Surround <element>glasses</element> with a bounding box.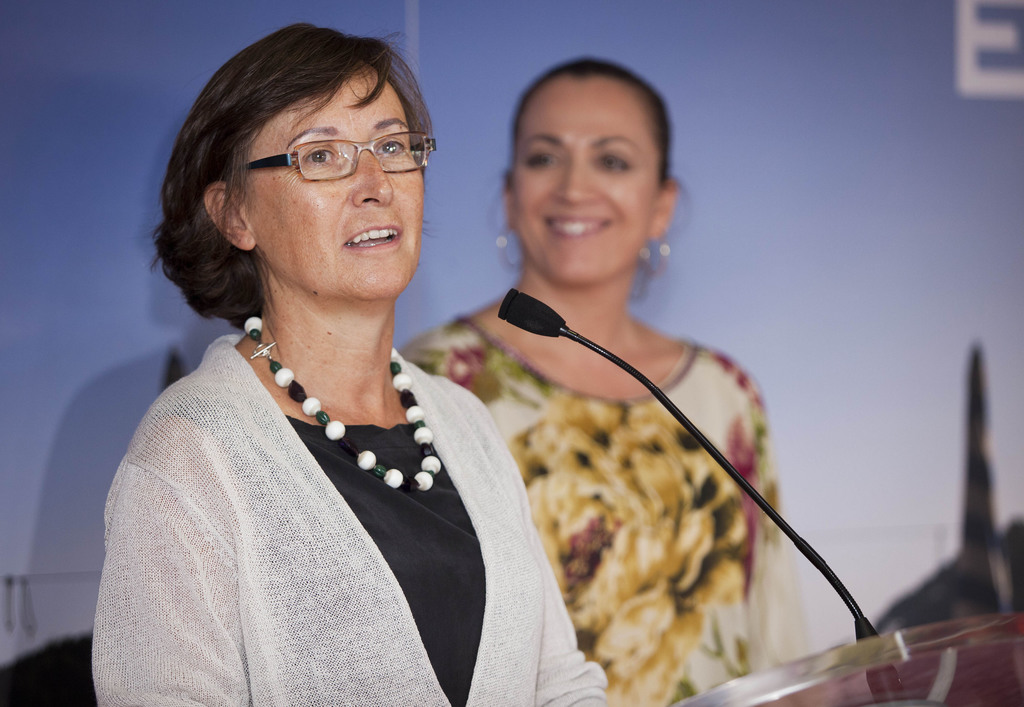
pyautogui.locateOnScreen(225, 130, 436, 181).
